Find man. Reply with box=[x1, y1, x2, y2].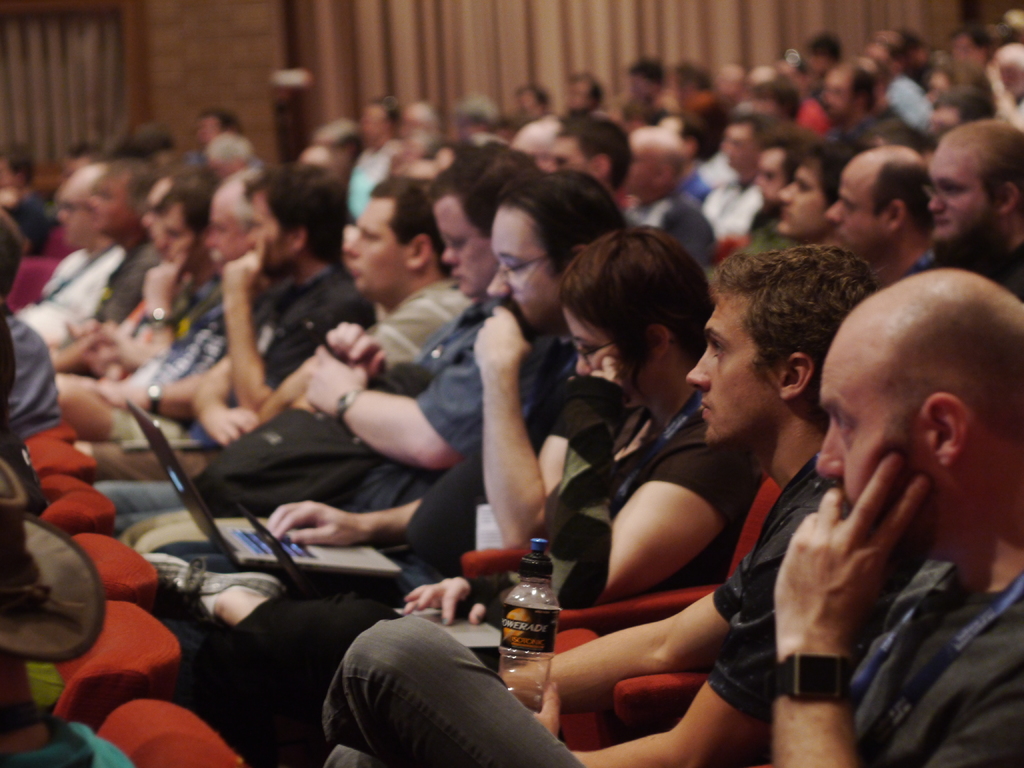
box=[312, 257, 1023, 767].
